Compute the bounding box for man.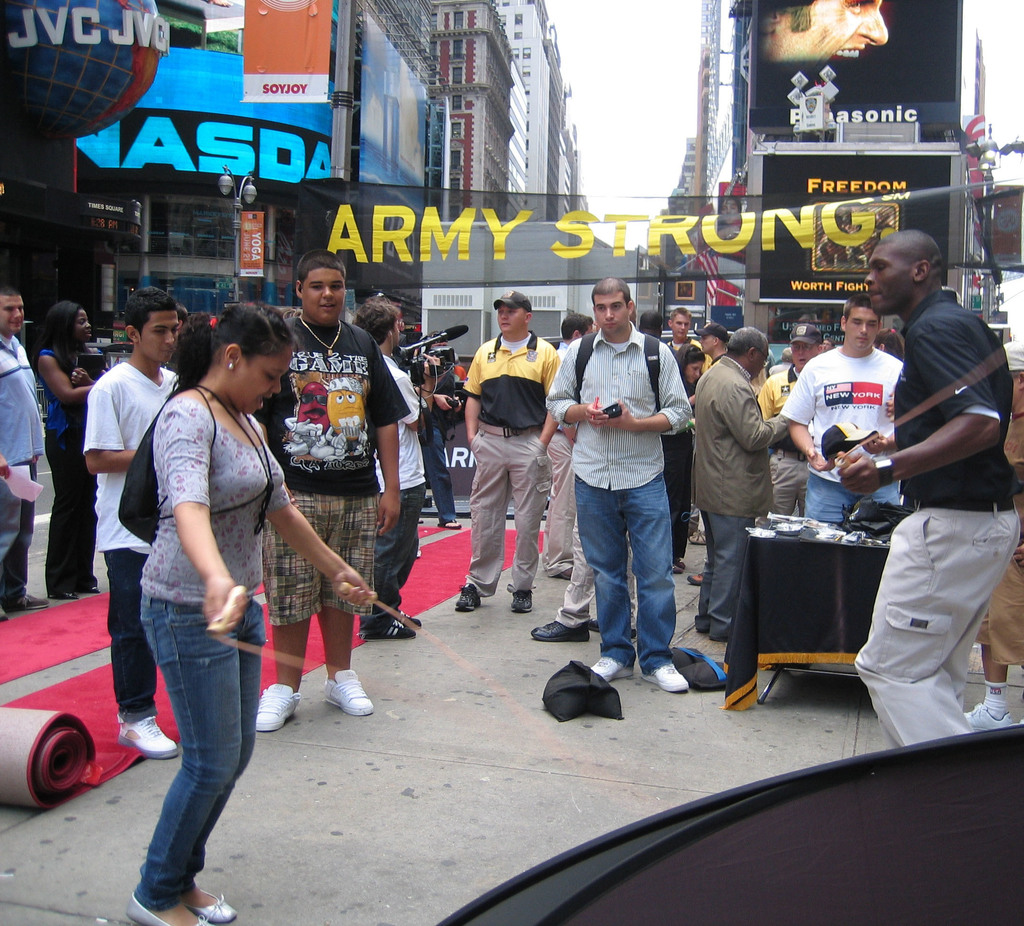
420,339,465,530.
